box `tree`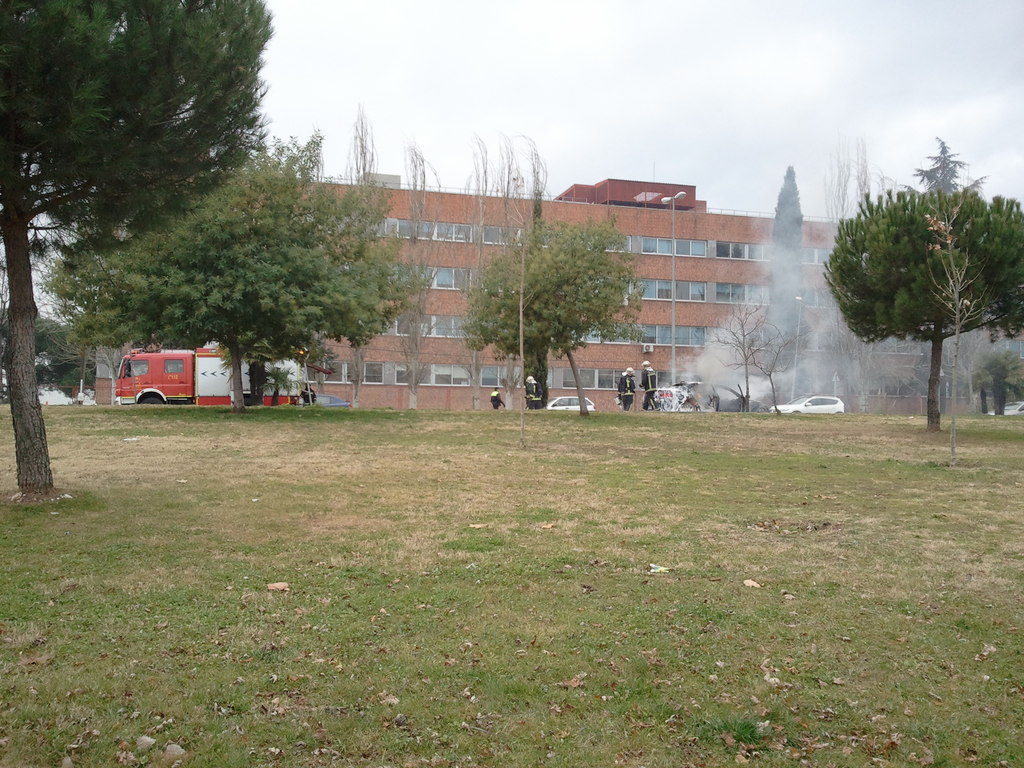
349:114:371:395
